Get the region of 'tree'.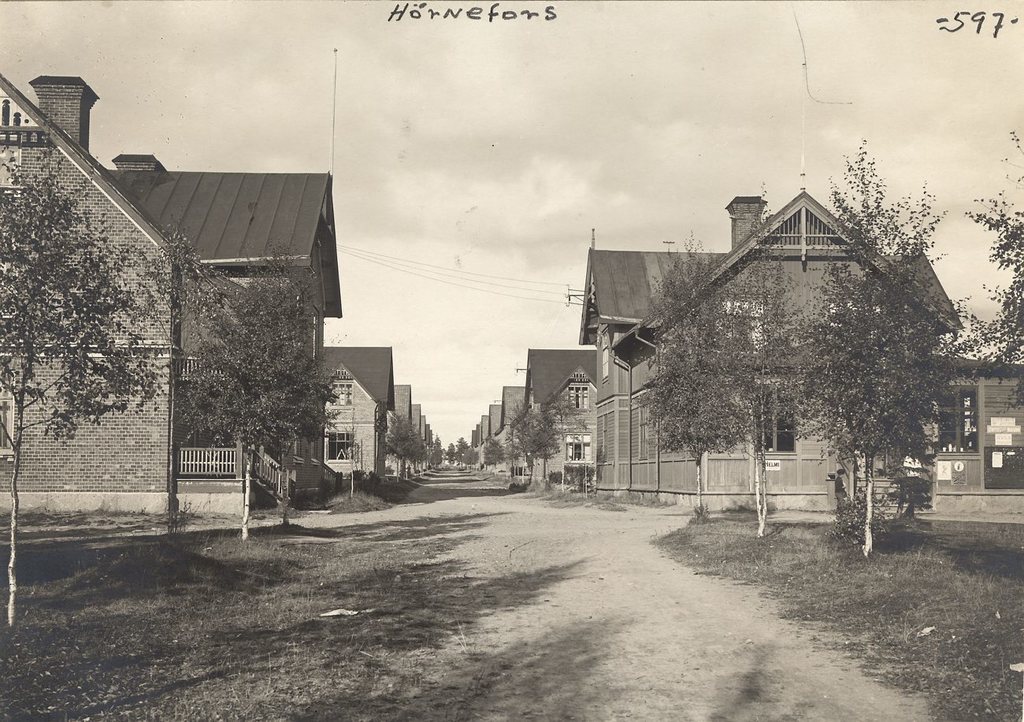
[461,439,479,471].
